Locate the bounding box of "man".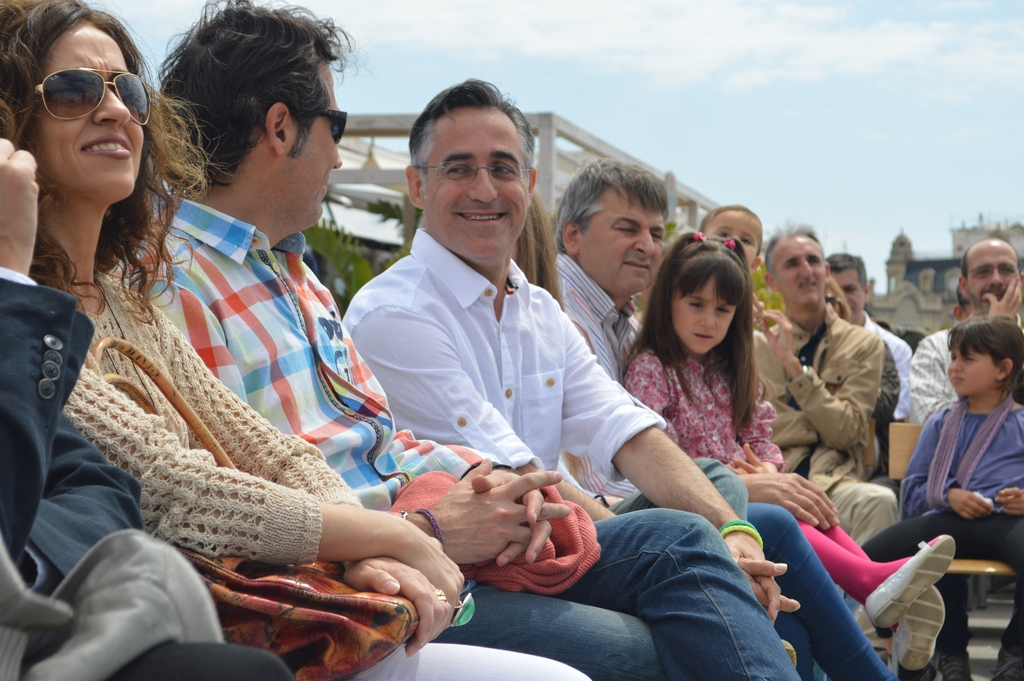
Bounding box: <bbox>828, 254, 913, 488</bbox>.
